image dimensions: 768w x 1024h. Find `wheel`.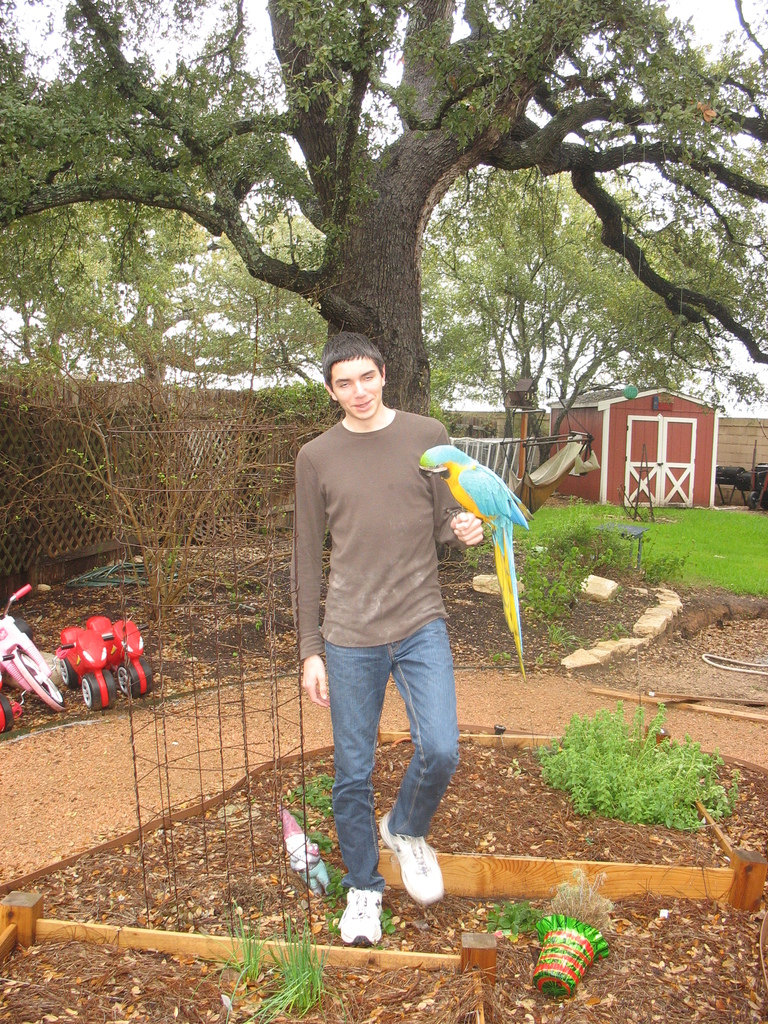
60 661 81 689.
